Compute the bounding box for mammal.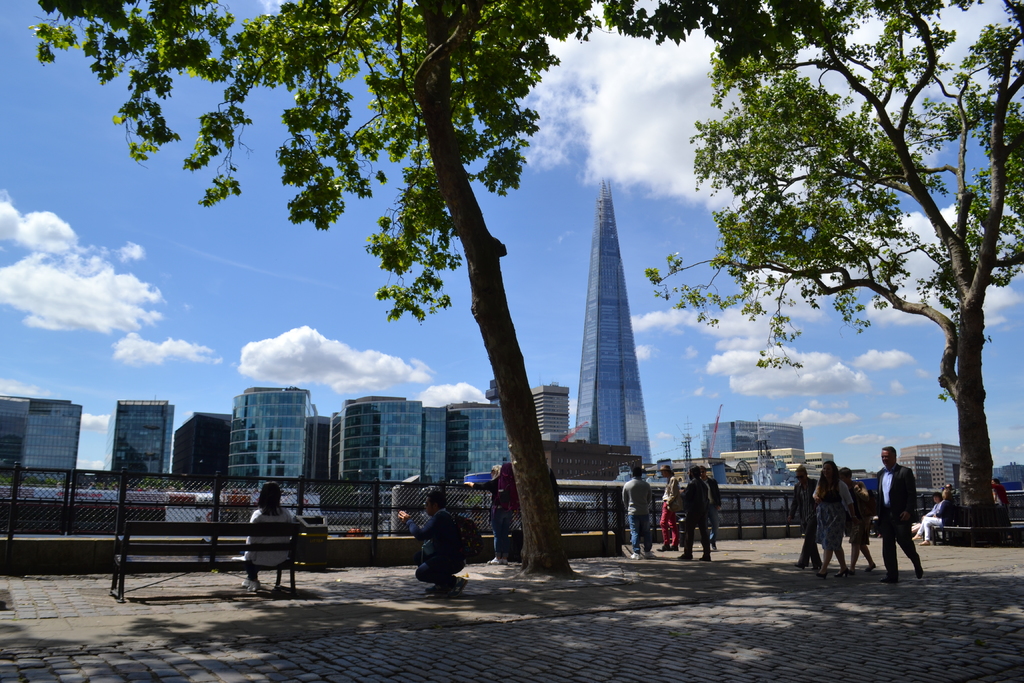
bbox=(653, 465, 682, 552).
